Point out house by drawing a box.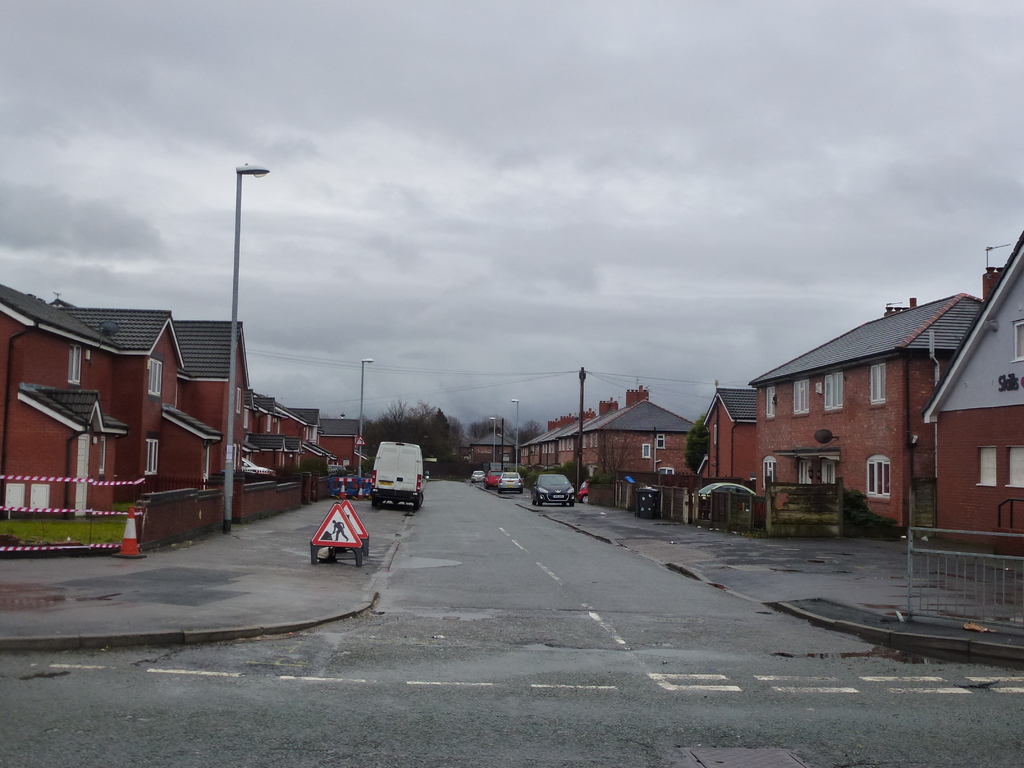
468,426,514,474.
